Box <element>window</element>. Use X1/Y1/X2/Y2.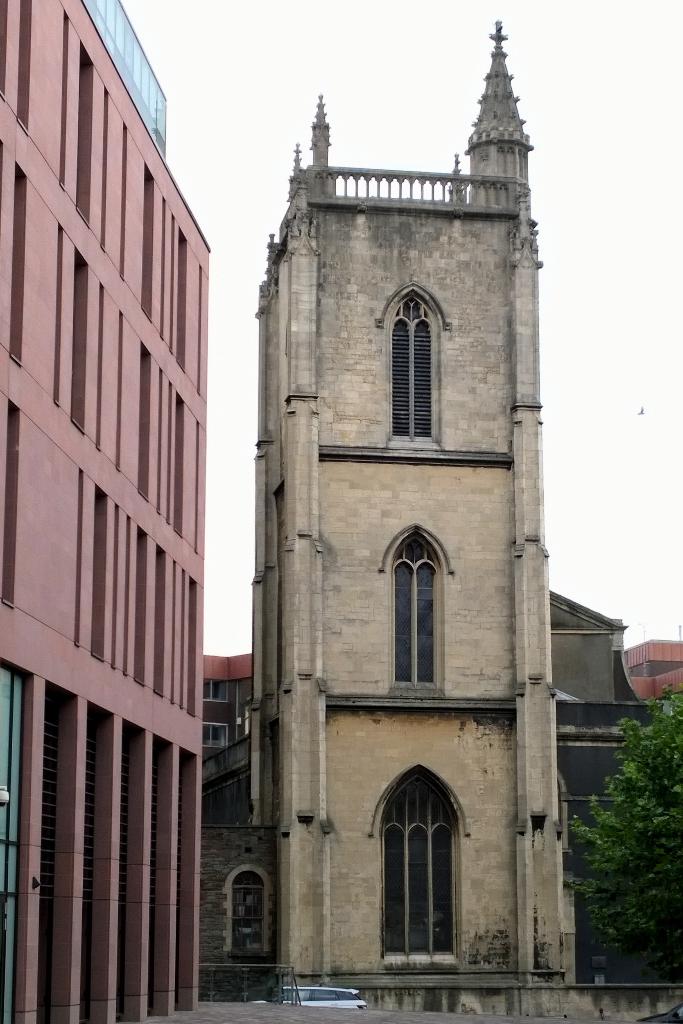
389/528/453/701.
